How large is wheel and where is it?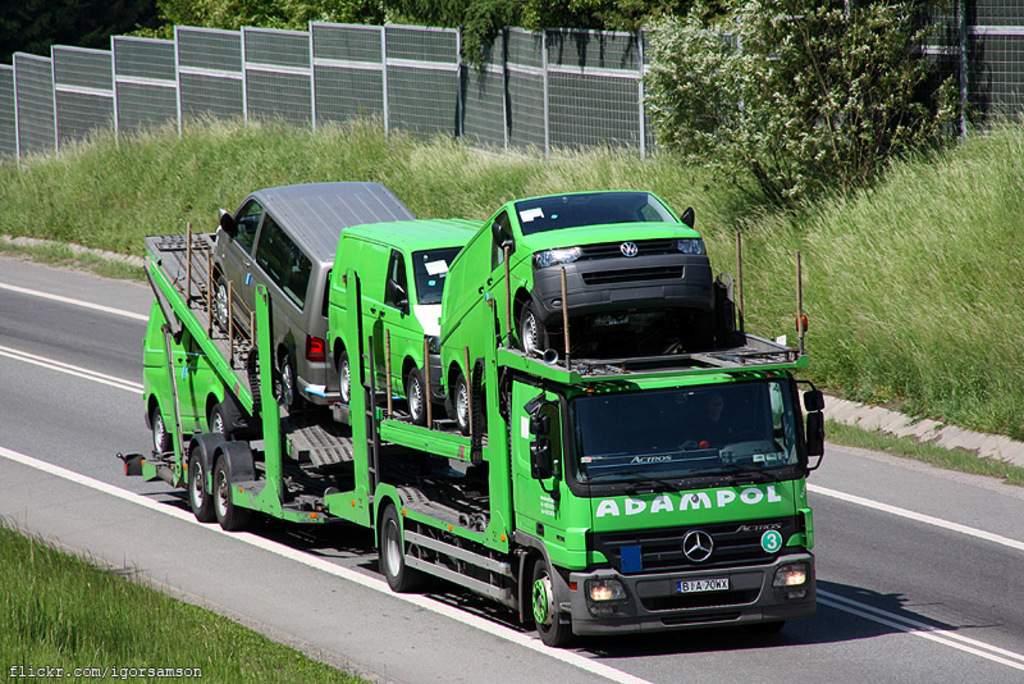
Bounding box: 407,366,439,424.
